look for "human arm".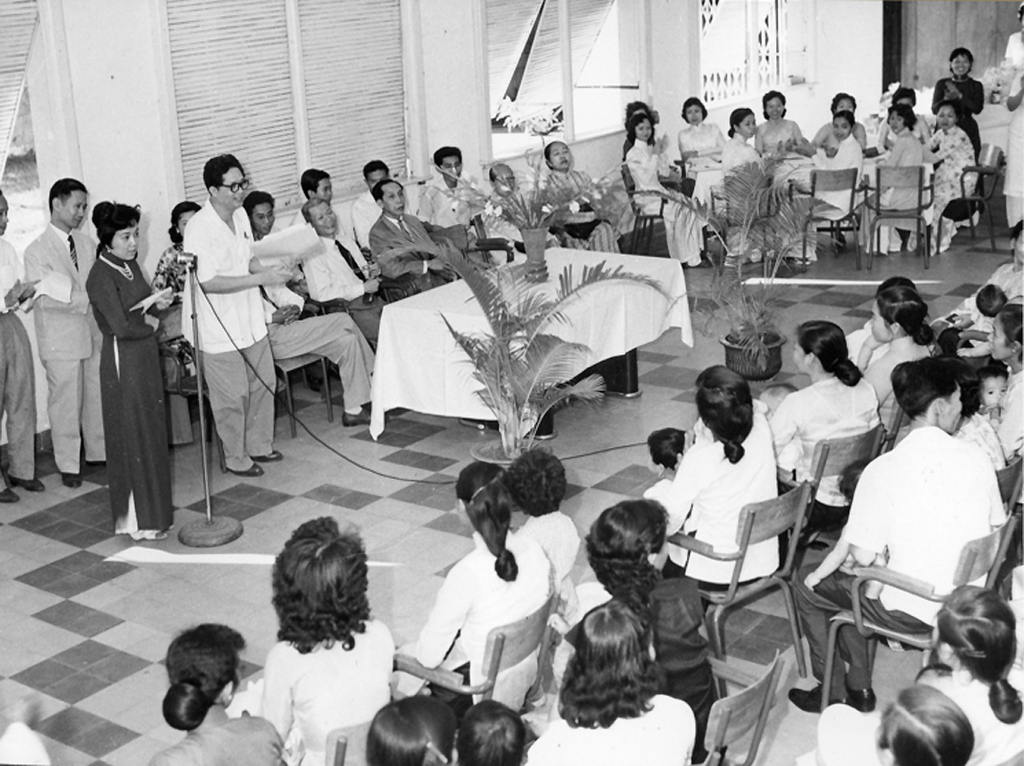
Found: l=934, t=87, r=951, b=103.
